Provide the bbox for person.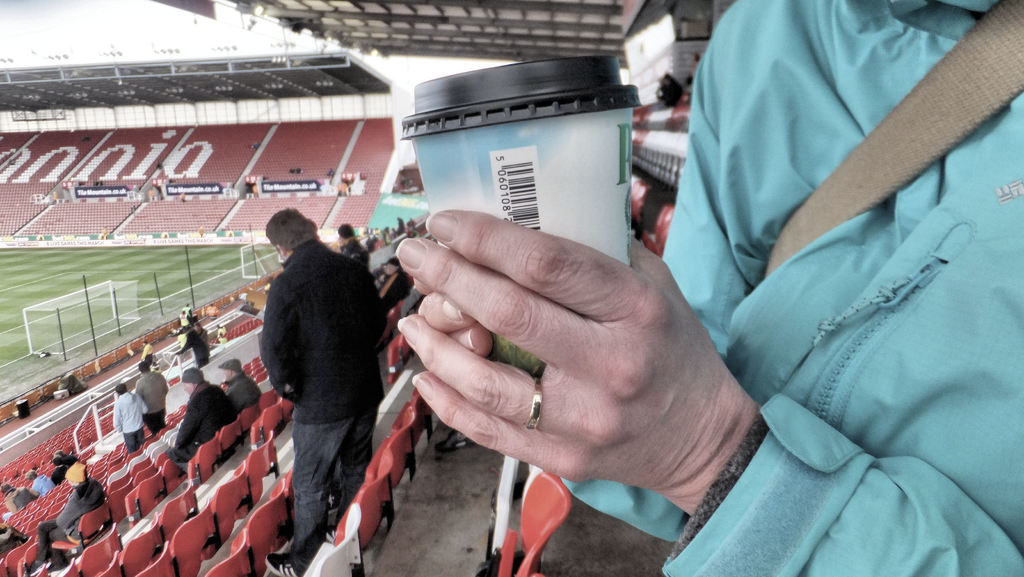
locate(216, 353, 266, 403).
